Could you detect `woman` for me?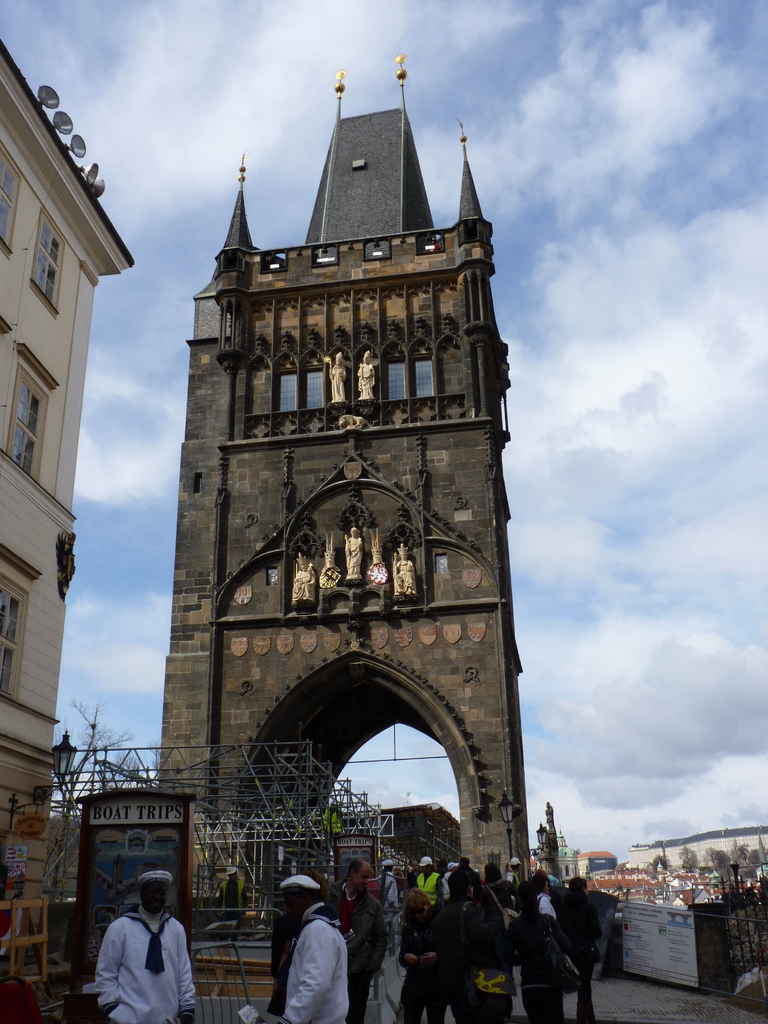
Detection result: 455 875 520 1023.
